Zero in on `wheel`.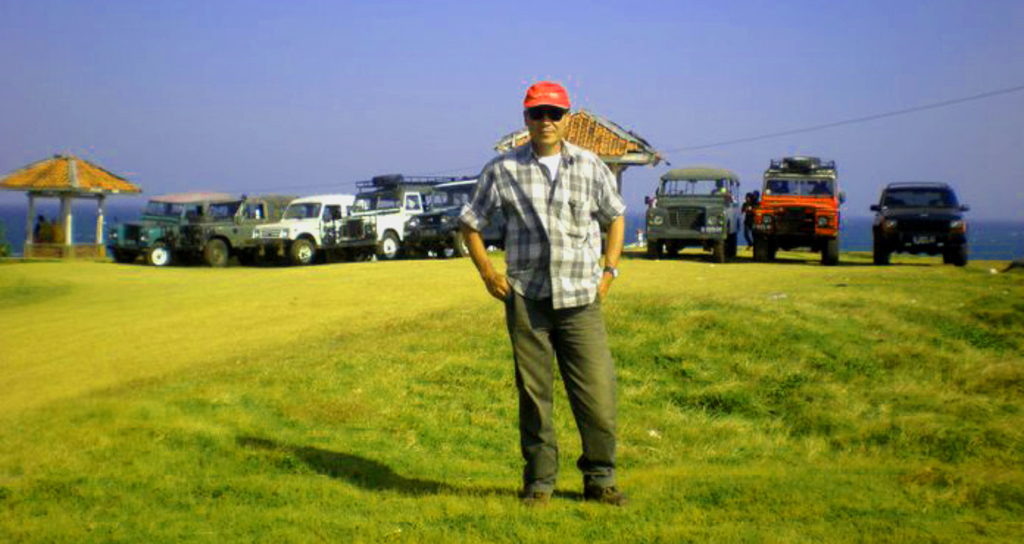
Zeroed in: (821, 243, 839, 263).
